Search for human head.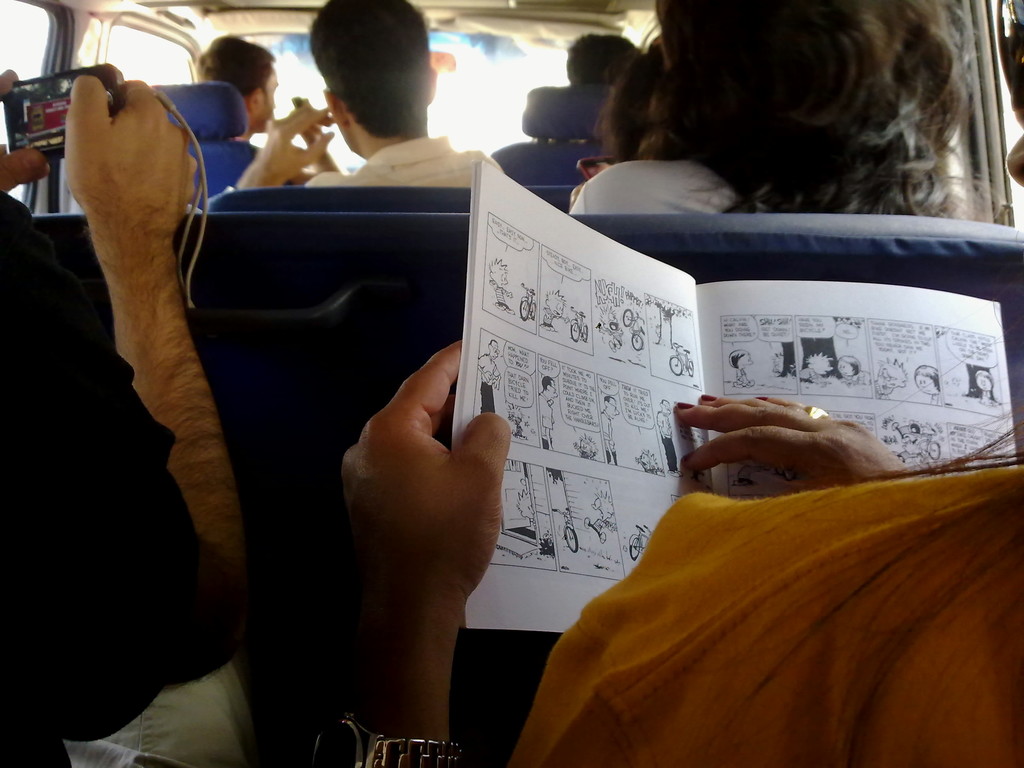
Found at l=908, t=420, r=923, b=434.
